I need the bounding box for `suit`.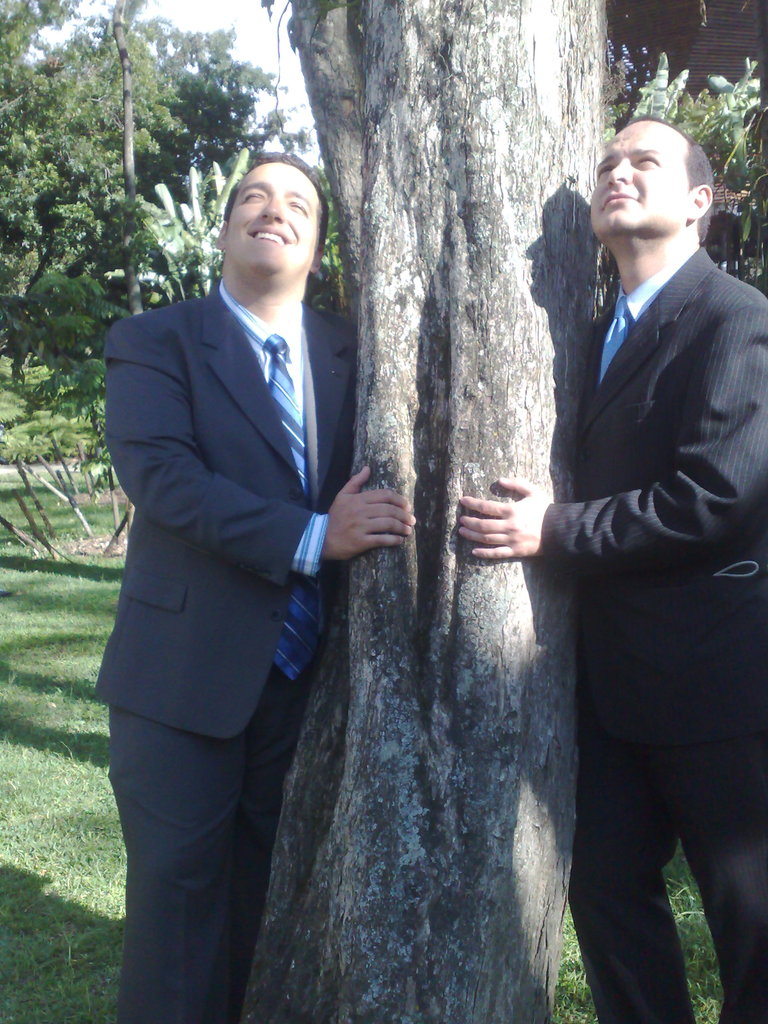
Here it is: detection(87, 150, 394, 1007).
